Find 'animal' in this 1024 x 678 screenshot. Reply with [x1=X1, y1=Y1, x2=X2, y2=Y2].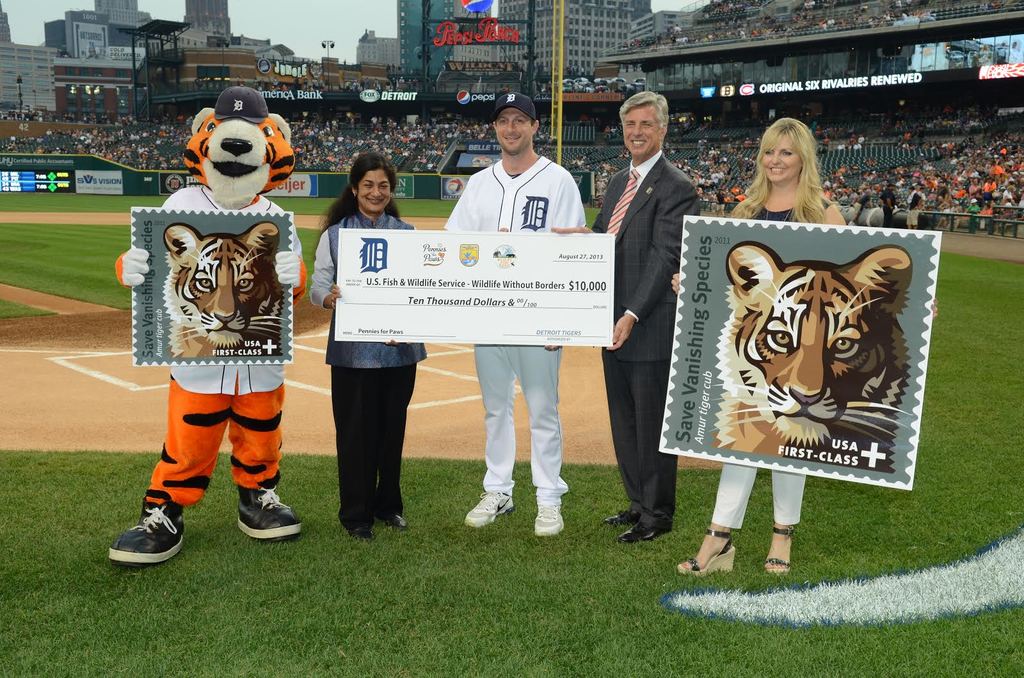
[x1=705, y1=242, x2=904, y2=473].
